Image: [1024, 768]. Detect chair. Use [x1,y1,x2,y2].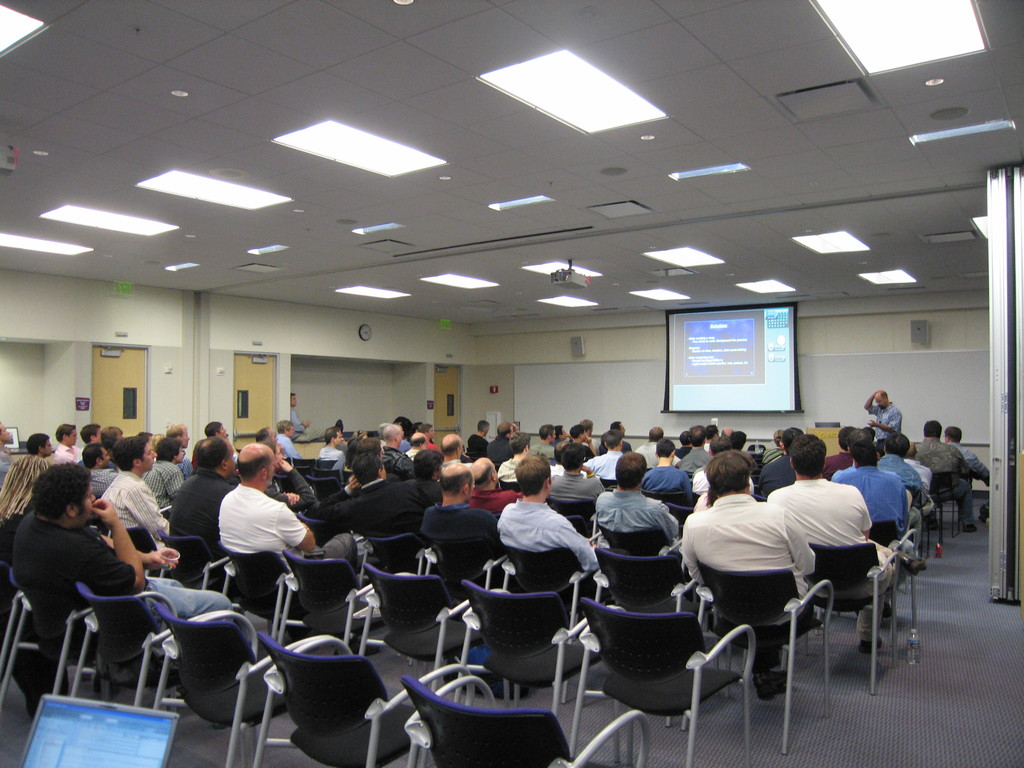
[404,675,652,764].
